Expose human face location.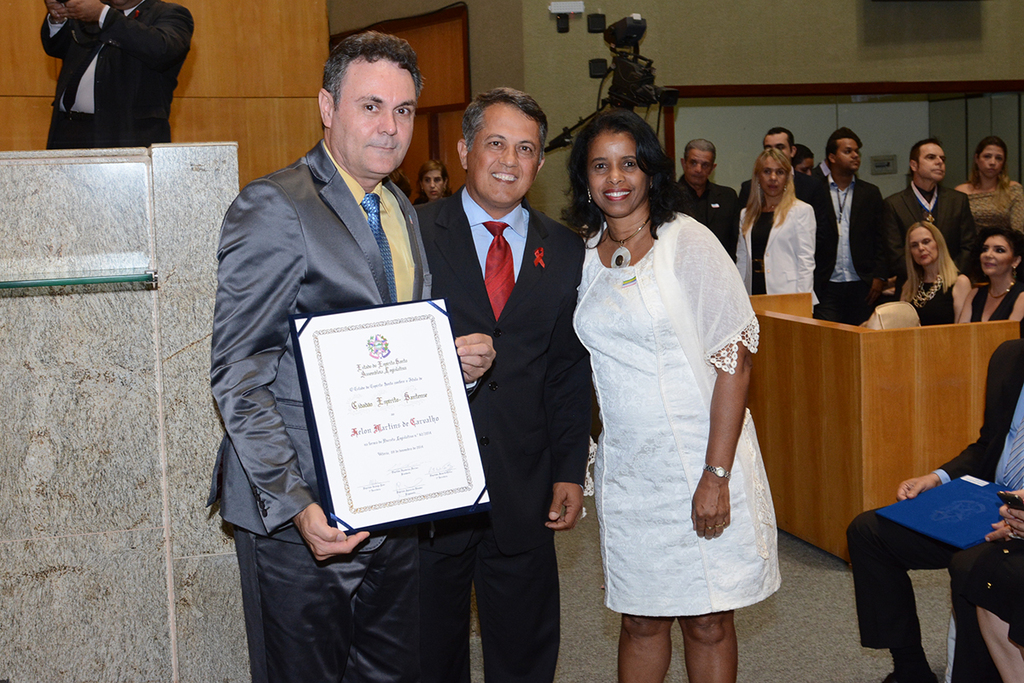
Exposed at (x1=910, y1=225, x2=934, y2=259).
